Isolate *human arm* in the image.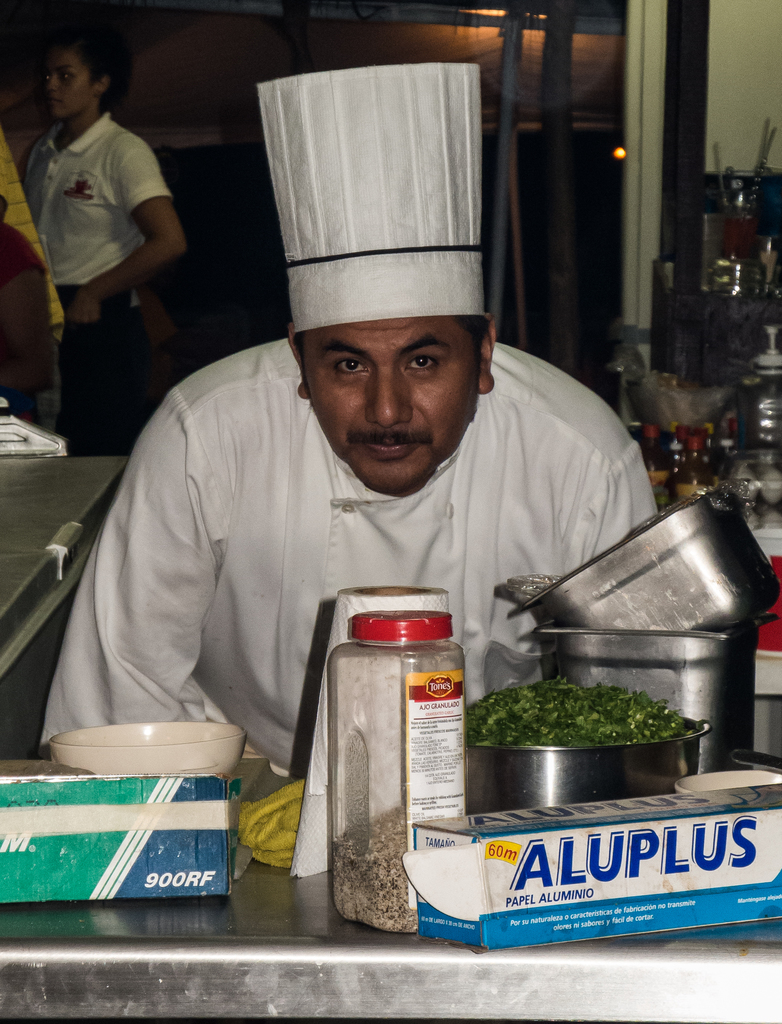
Isolated region: pyautogui.locateOnScreen(509, 419, 667, 655).
